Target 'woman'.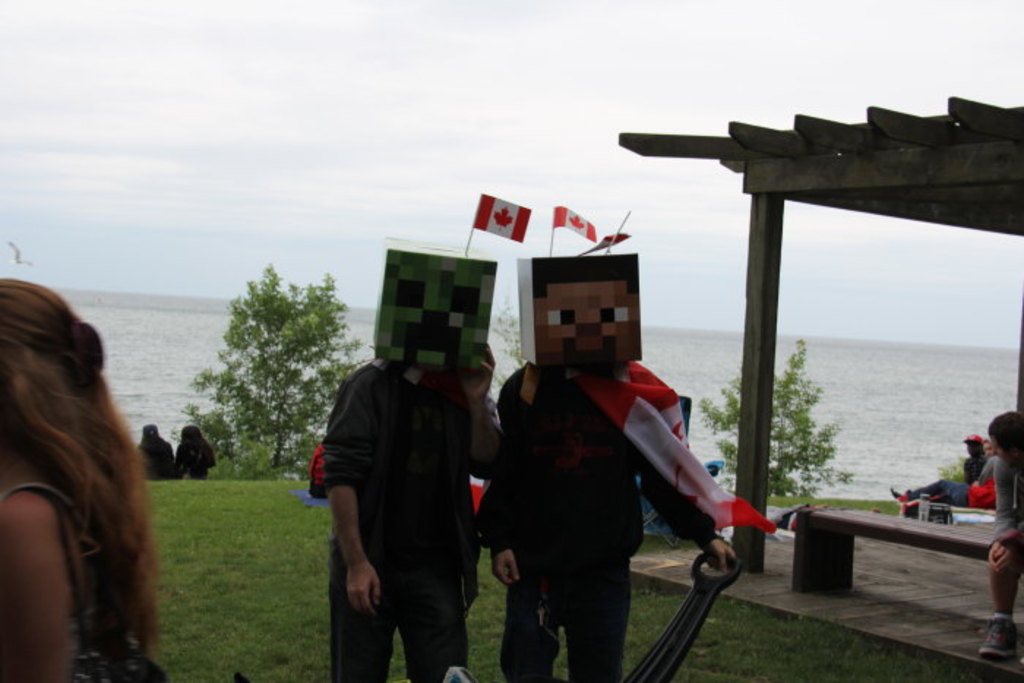
Target region: (left=176, top=424, right=215, bottom=480).
